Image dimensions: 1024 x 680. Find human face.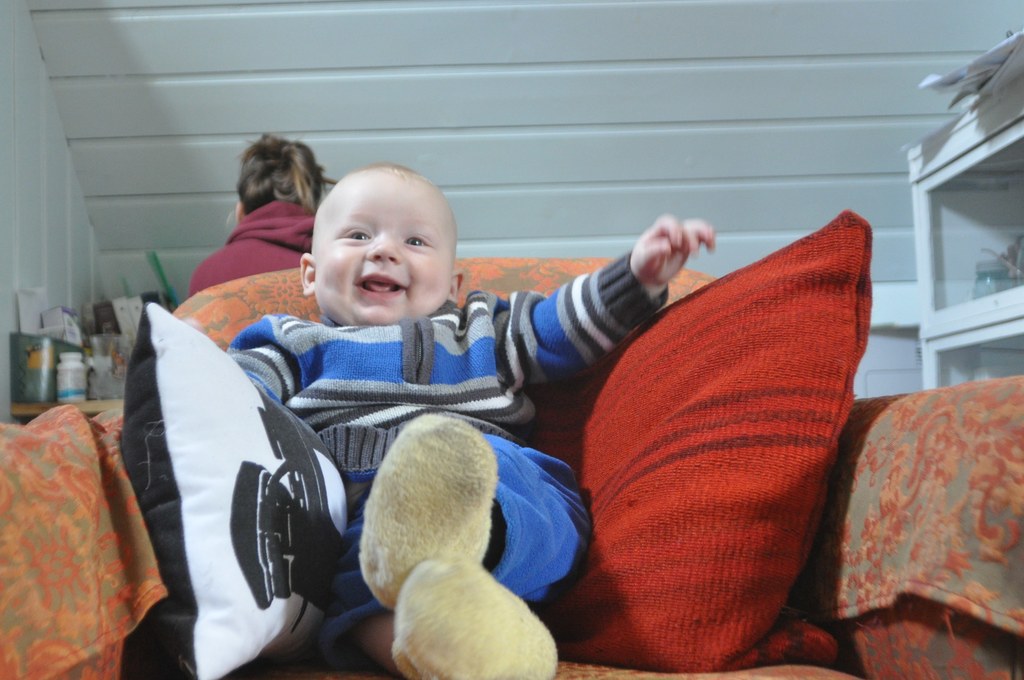
locate(308, 170, 452, 327).
